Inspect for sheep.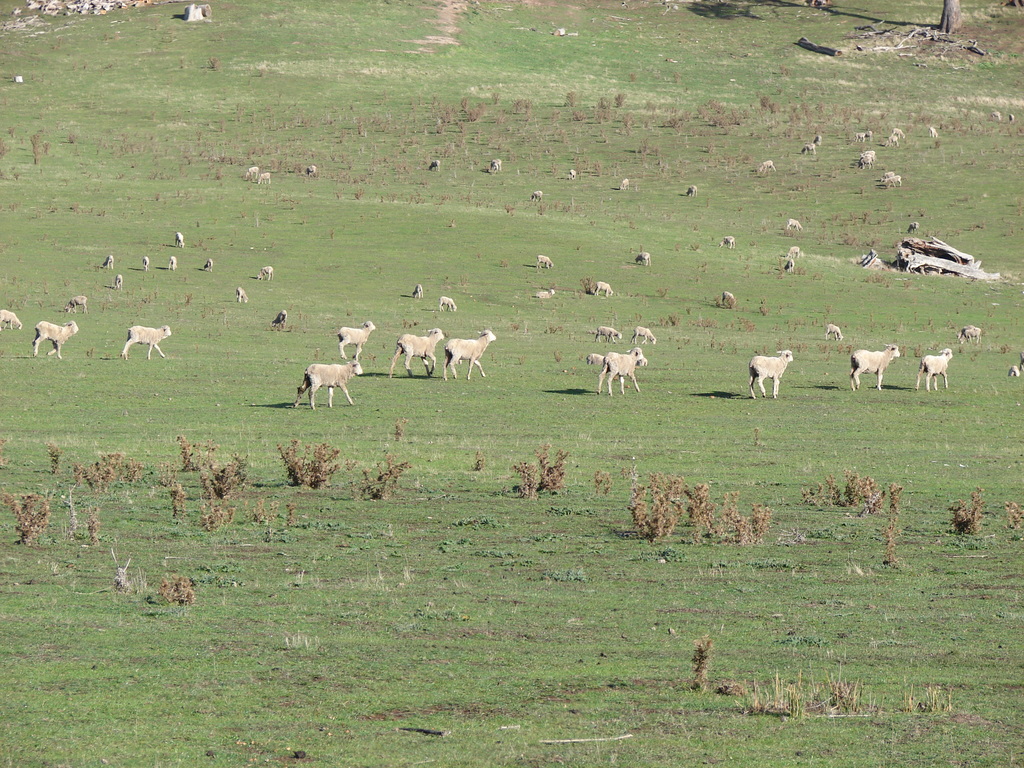
Inspection: 1006:114:1016:122.
